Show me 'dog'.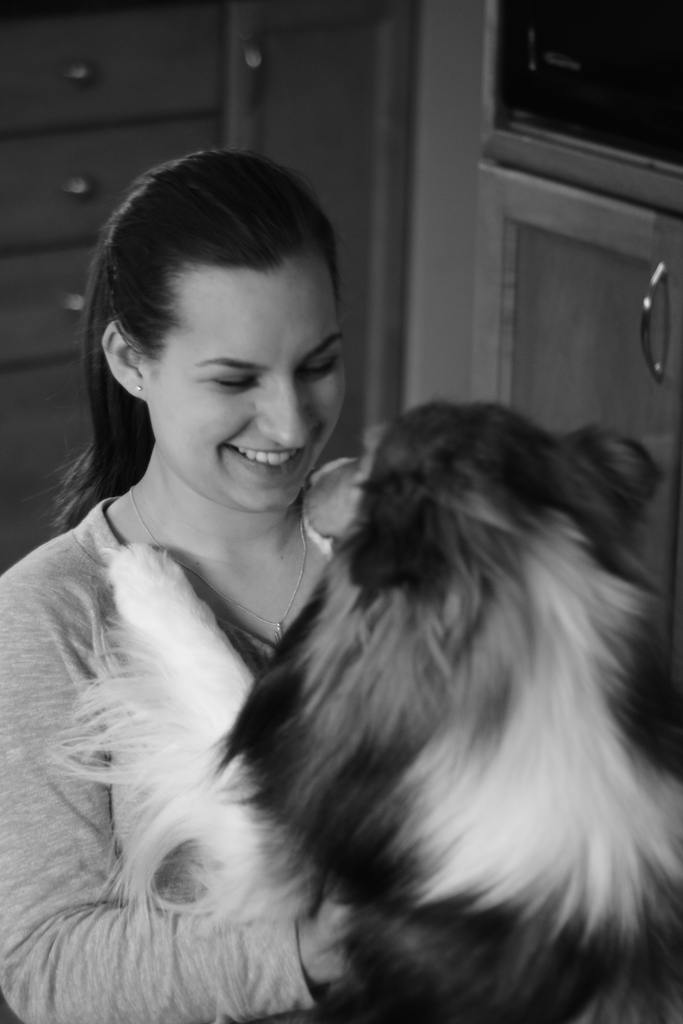
'dog' is here: 43, 400, 682, 1023.
